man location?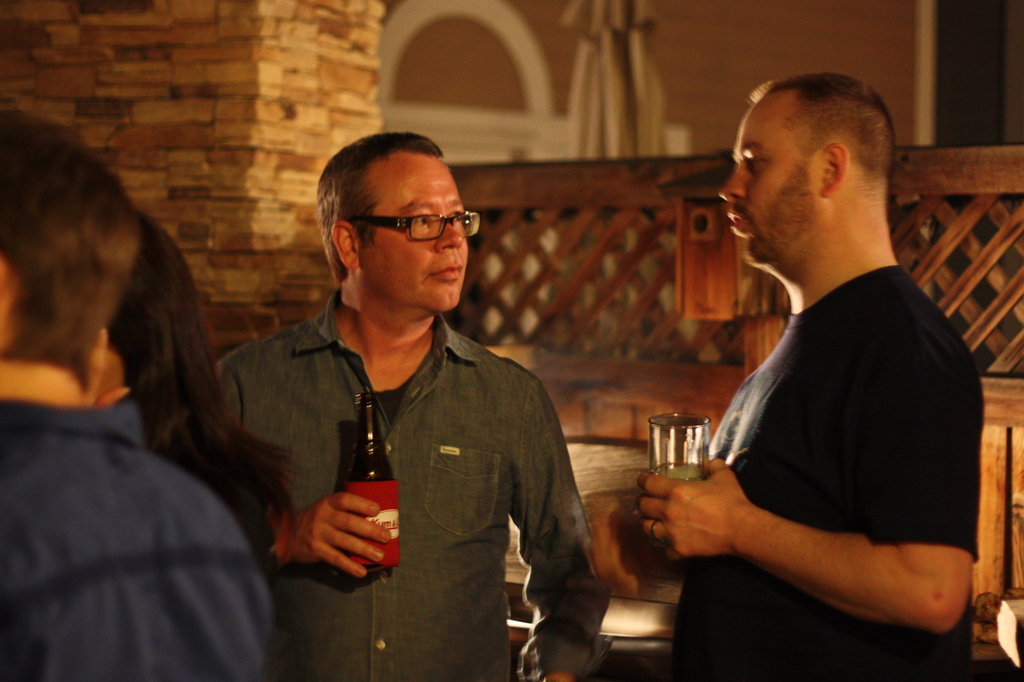
pyautogui.locateOnScreen(216, 131, 612, 681)
